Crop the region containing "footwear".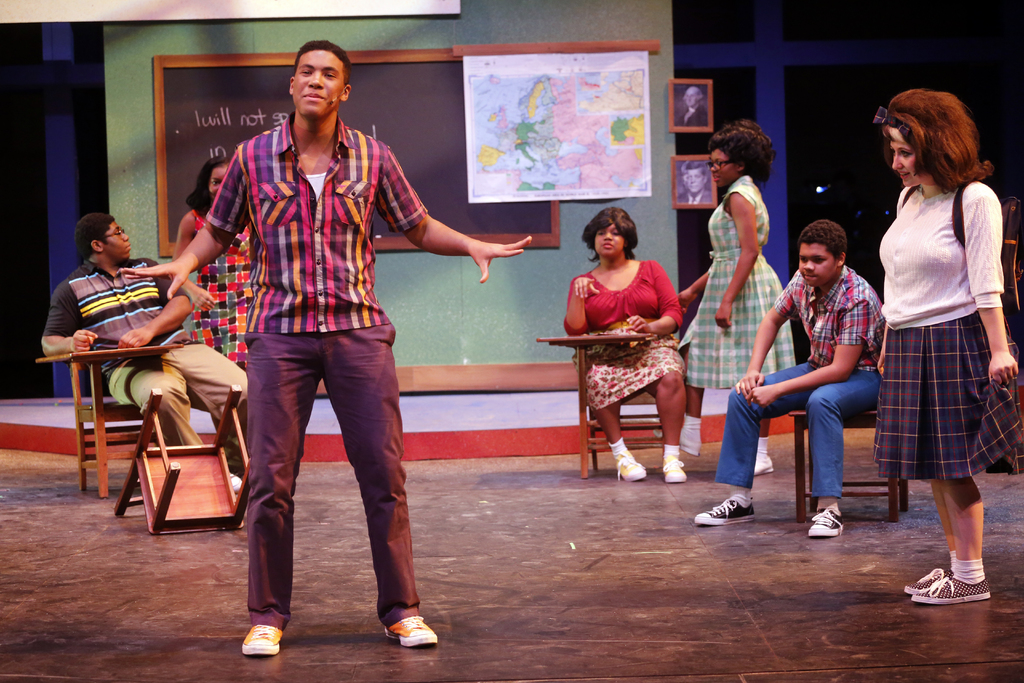
Crop region: pyautogui.locateOnScreen(911, 577, 995, 604).
